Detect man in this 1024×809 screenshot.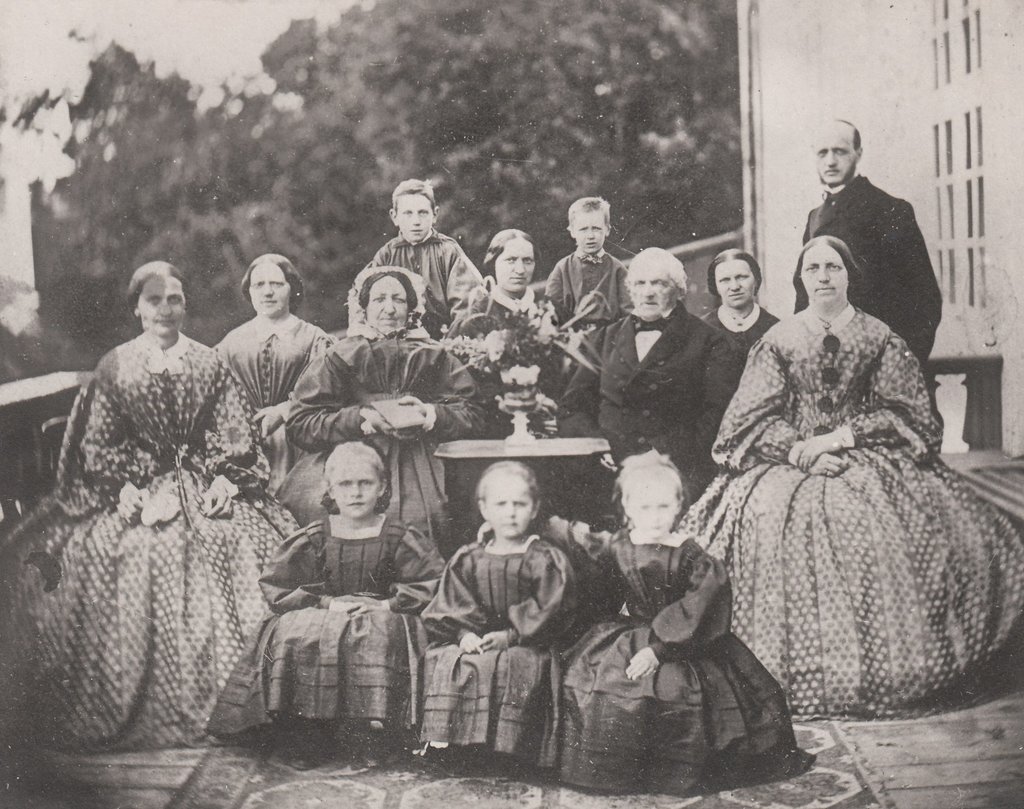
Detection: BBox(560, 249, 748, 505).
